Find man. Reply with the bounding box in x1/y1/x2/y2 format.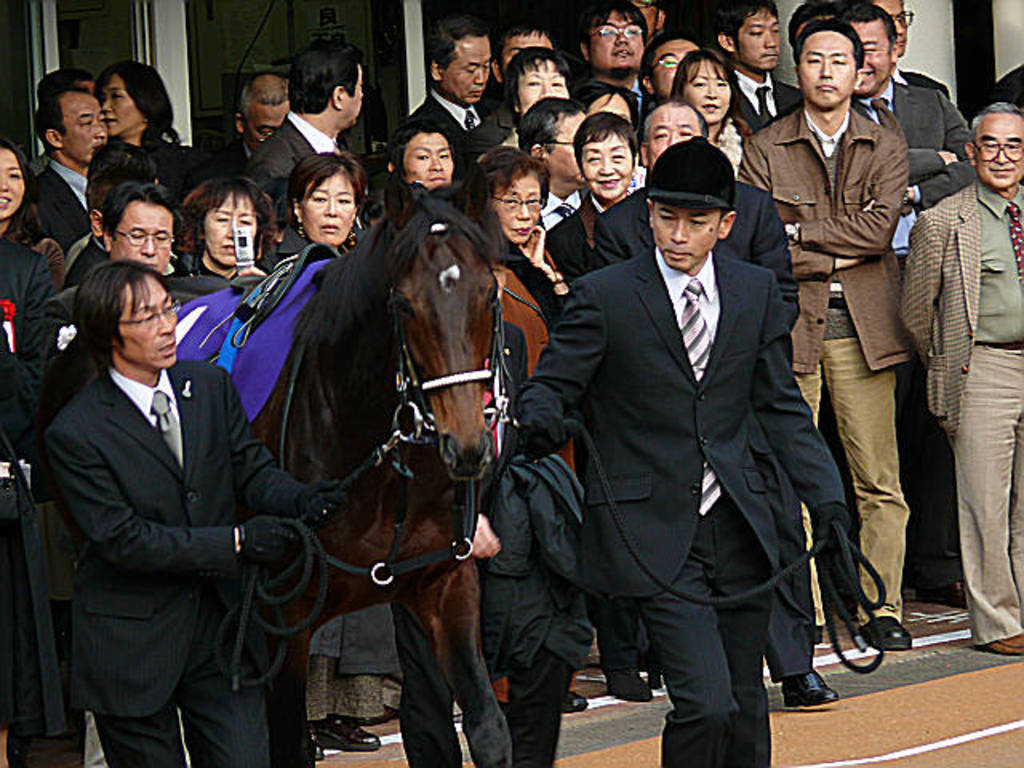
898/101/1022/664.
